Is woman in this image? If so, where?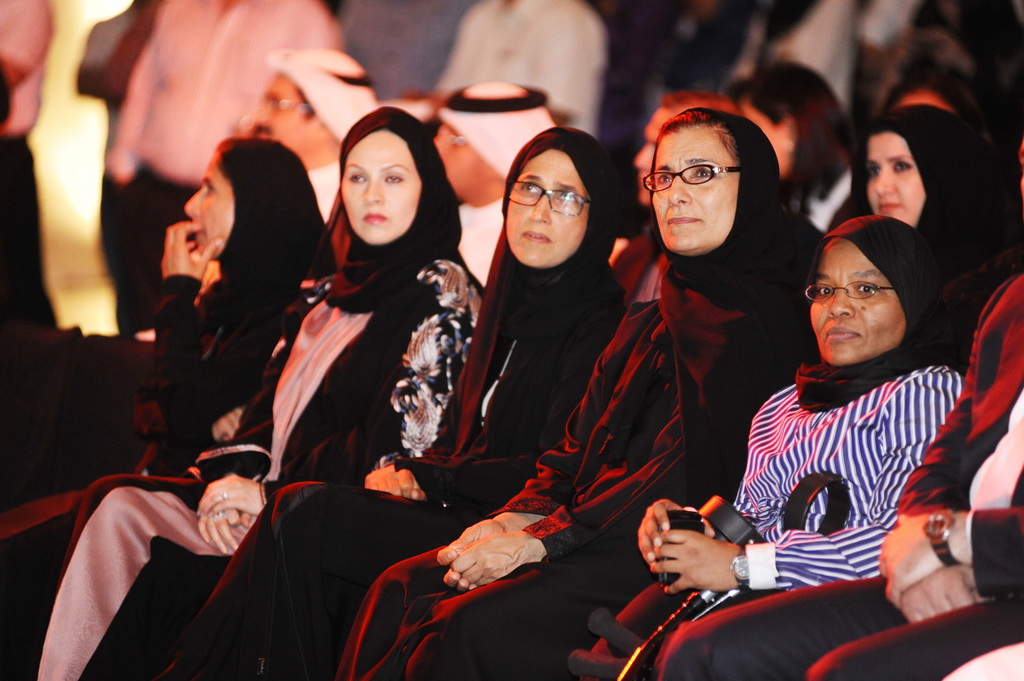
Yes, at bbox=[593, 208, 963, 680].
